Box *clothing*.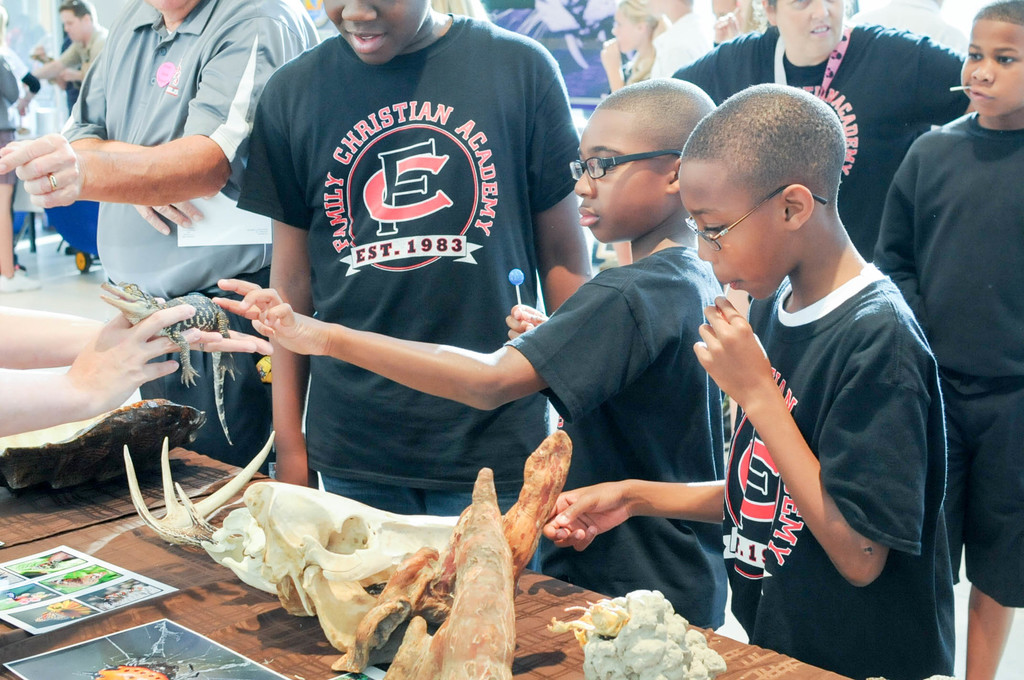
crop(889, 121, 1023, 597).
